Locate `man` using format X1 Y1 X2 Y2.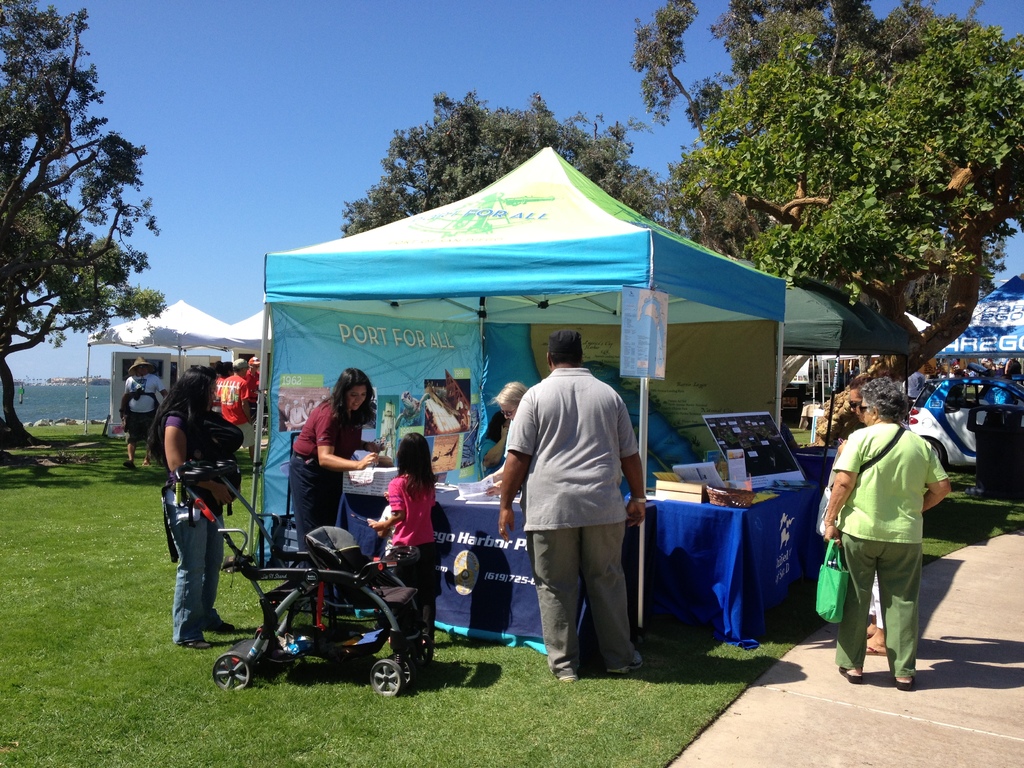
497 323 644 688.
